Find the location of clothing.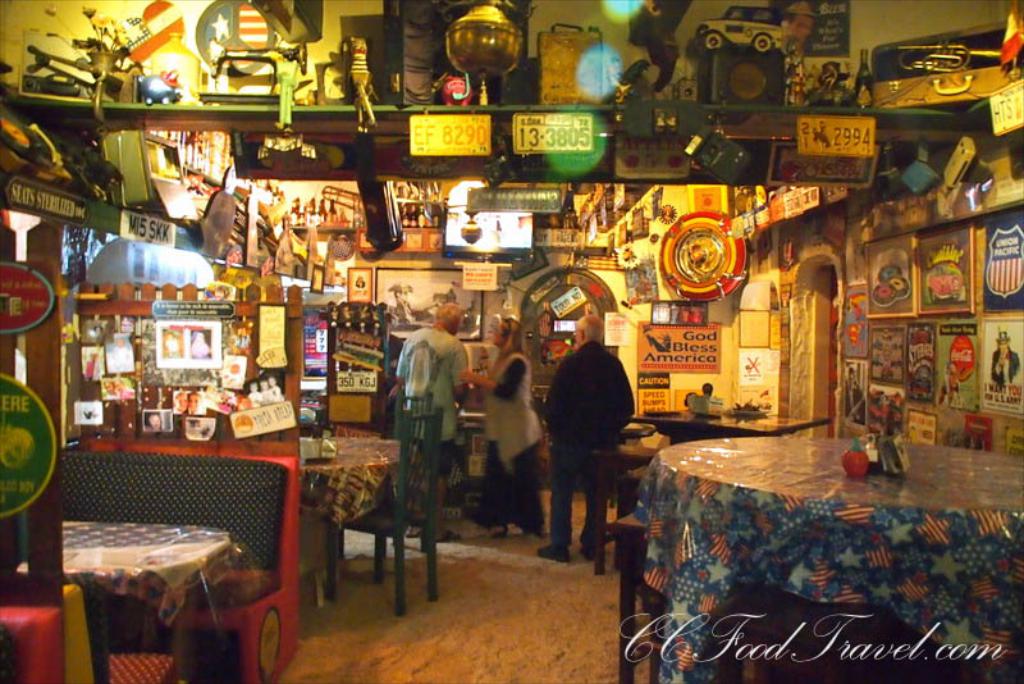
Location: crop(490, 339, 531, 450).
